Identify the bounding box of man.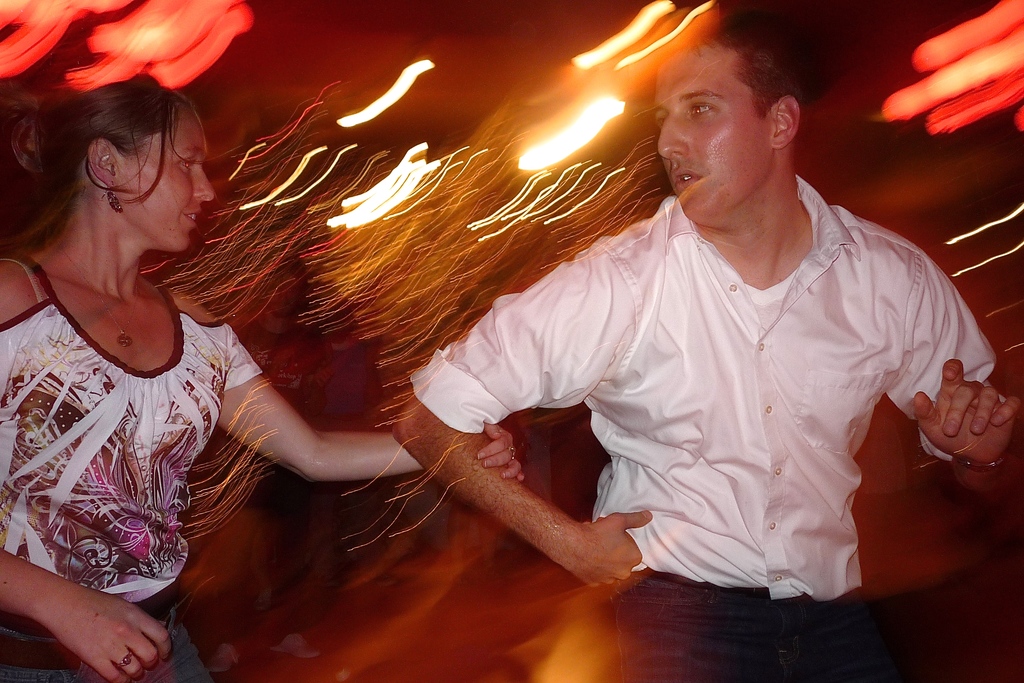
385 1 976 643.
